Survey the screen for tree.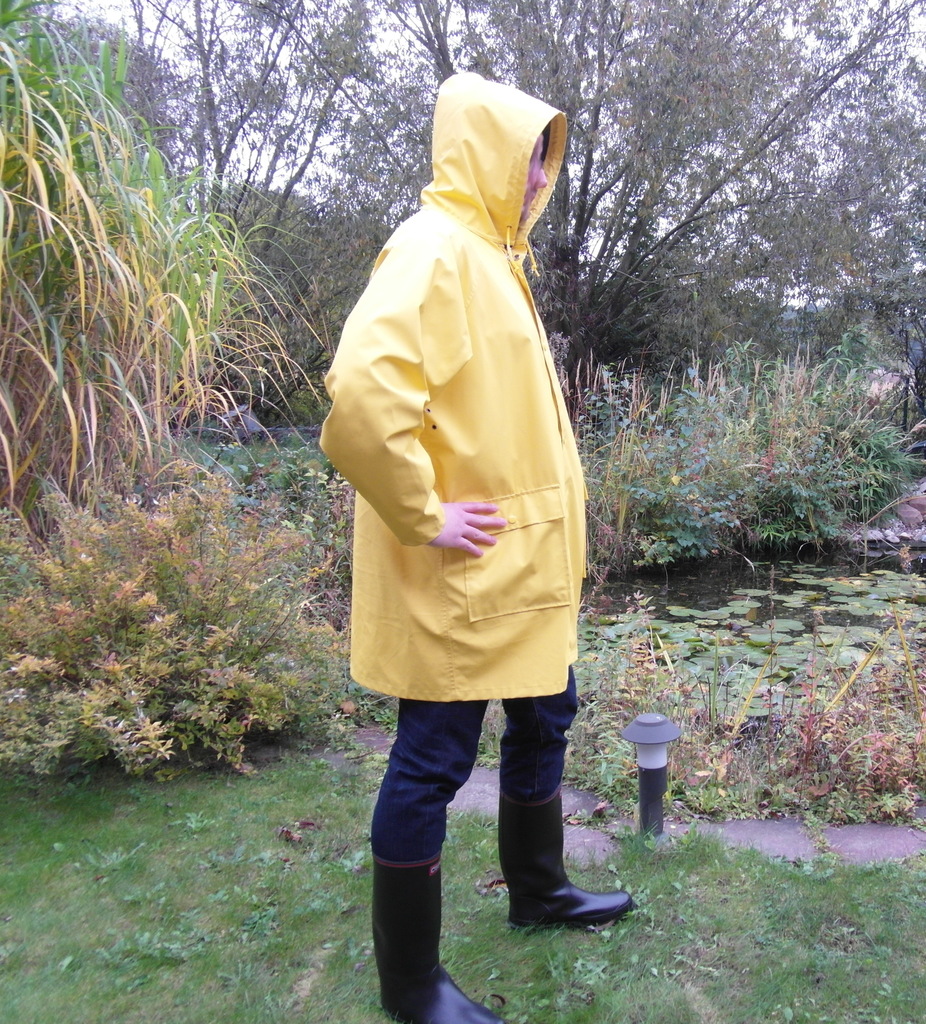
Survey found: l=65, t=0, r=925, b=384.
